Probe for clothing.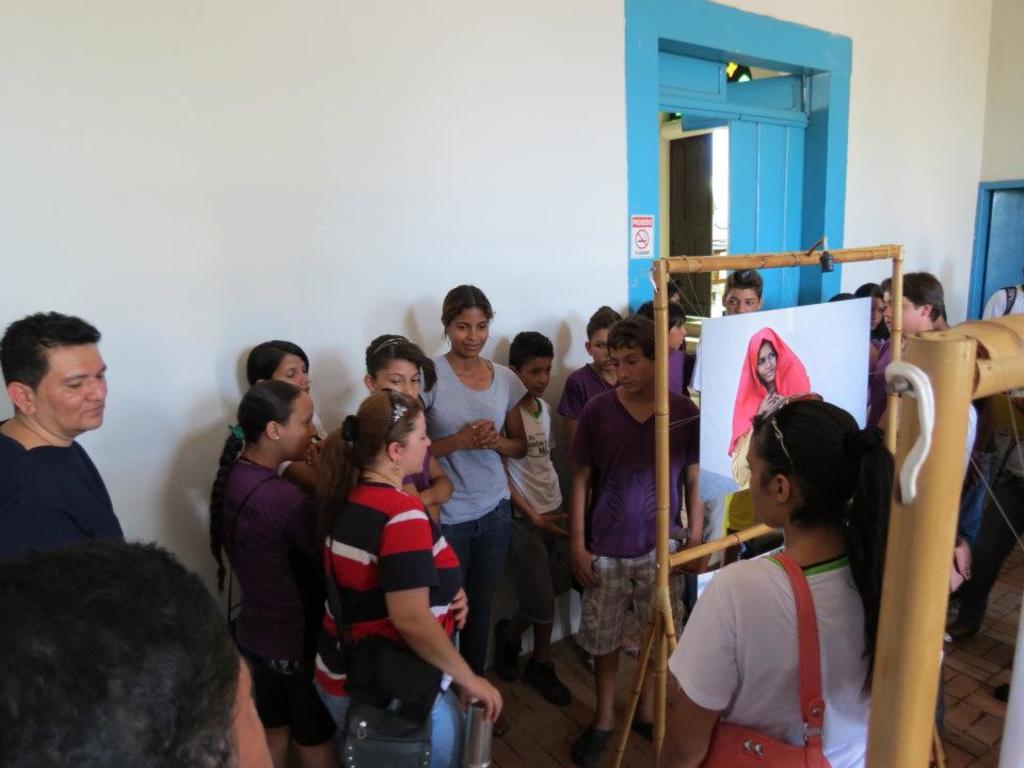
Probe result: box=[500, 398, 565, 519].
